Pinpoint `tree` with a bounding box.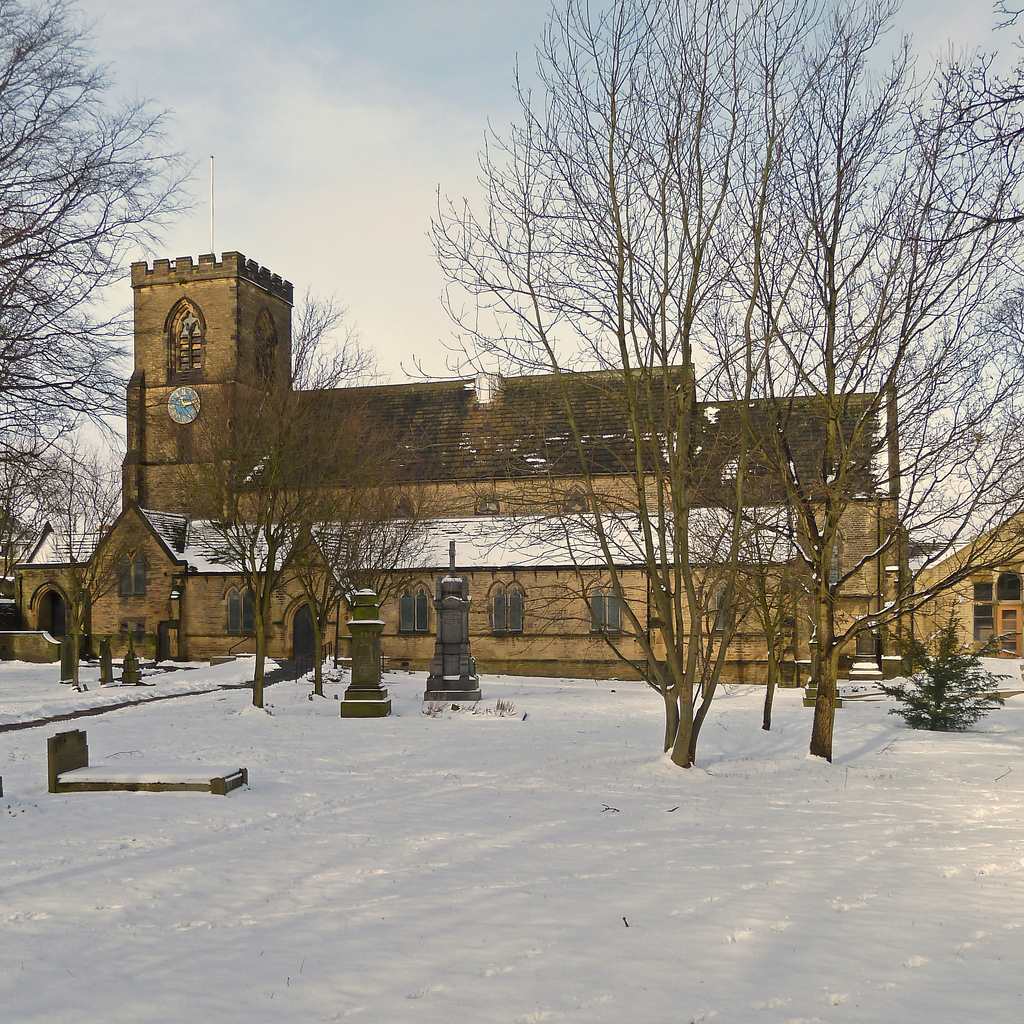
detection(868, 0, 1023, 269).
